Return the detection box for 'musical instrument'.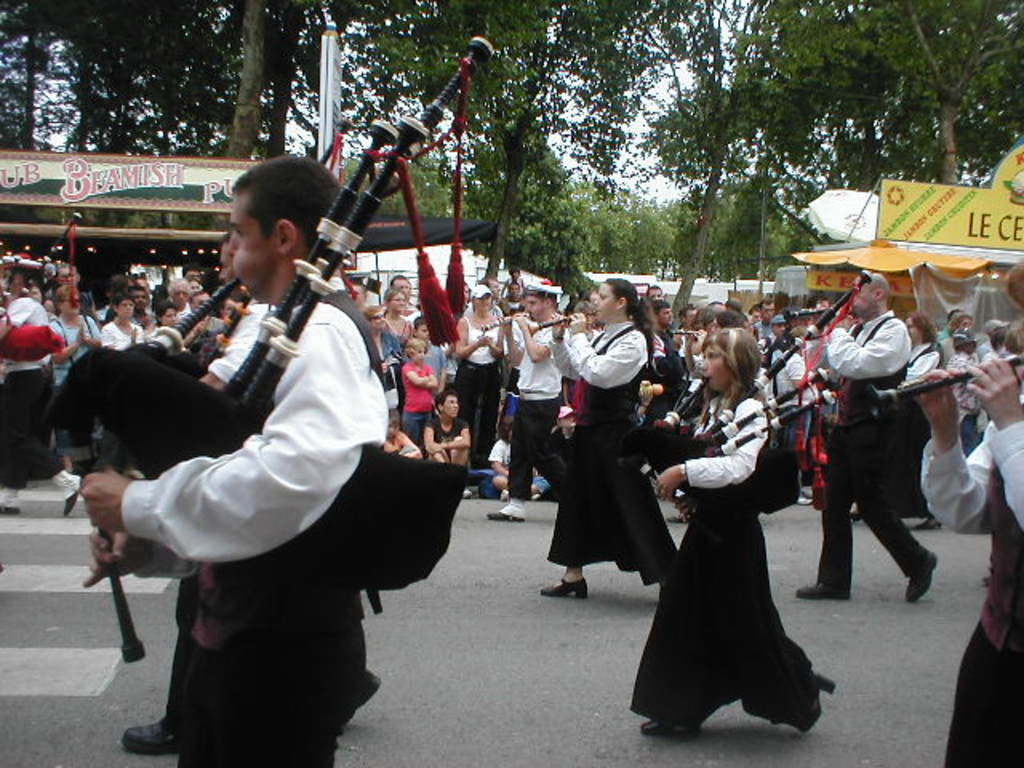
{"x1": 533, "y1": 309, "x2": 600, "y2": 326}.
